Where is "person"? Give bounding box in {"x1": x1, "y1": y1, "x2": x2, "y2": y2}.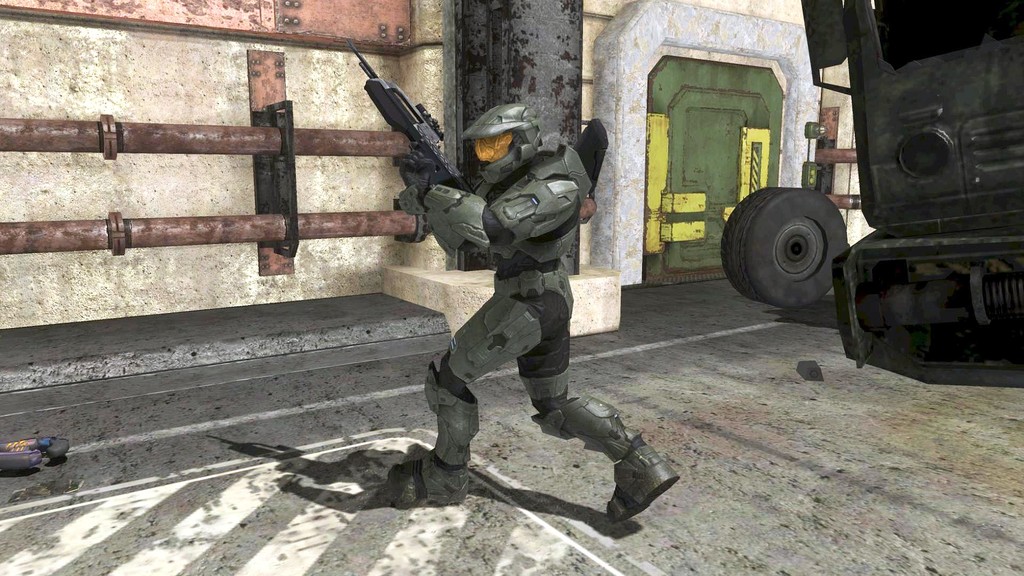
{"x1": 355, "y1": 48, "x2": 637, "y2": 539}.
